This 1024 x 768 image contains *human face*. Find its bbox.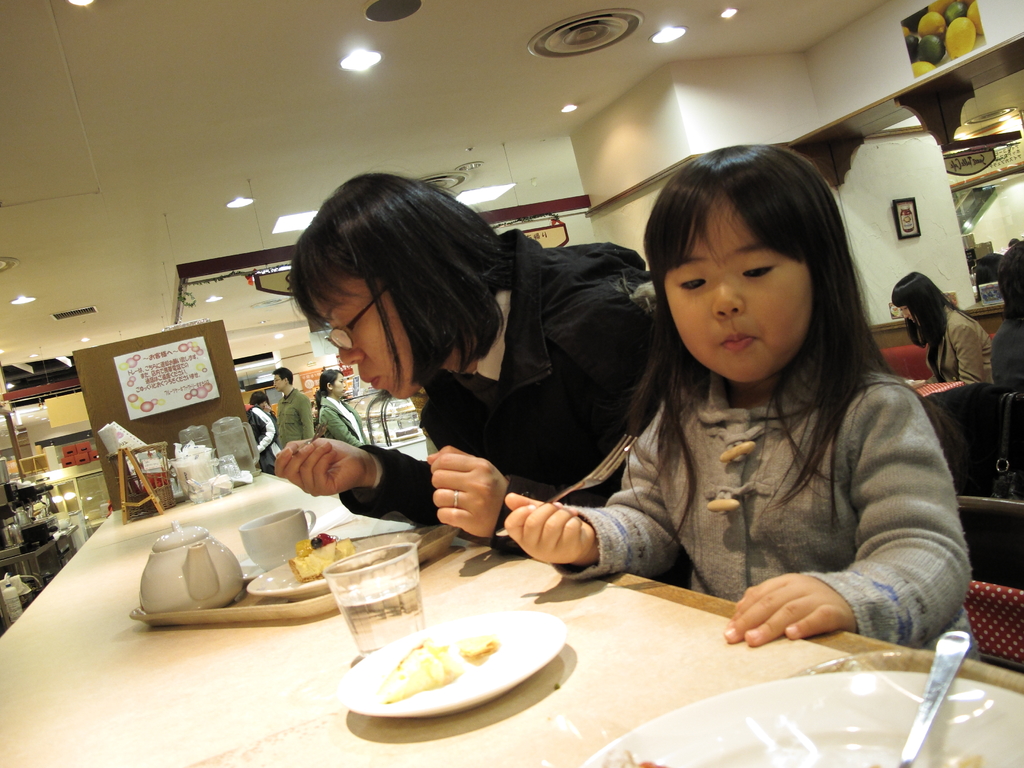
crop(273, 371, 287, 395).
